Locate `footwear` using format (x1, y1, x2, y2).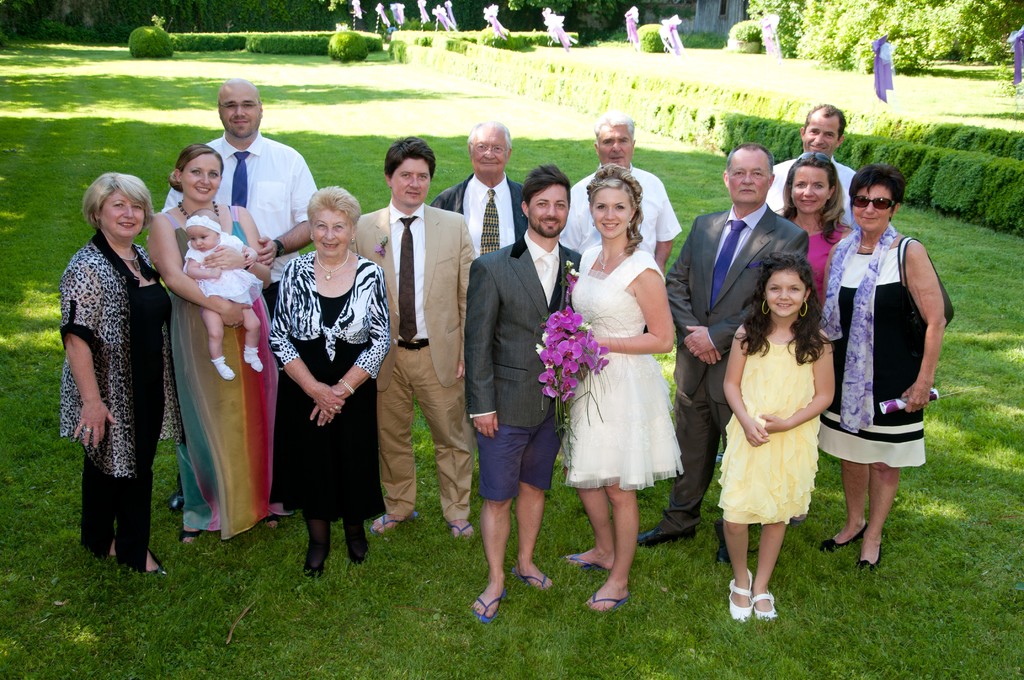
(368, 504, 412, 535).
